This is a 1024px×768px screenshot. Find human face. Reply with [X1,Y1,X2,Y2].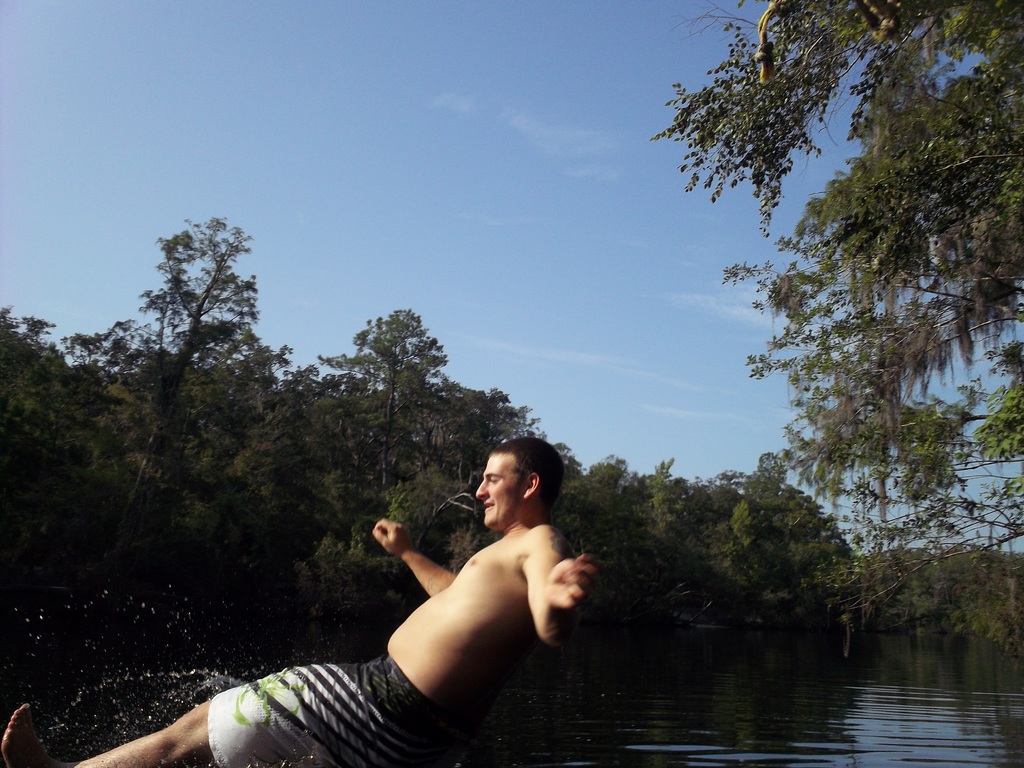
[474,454,524,526].
